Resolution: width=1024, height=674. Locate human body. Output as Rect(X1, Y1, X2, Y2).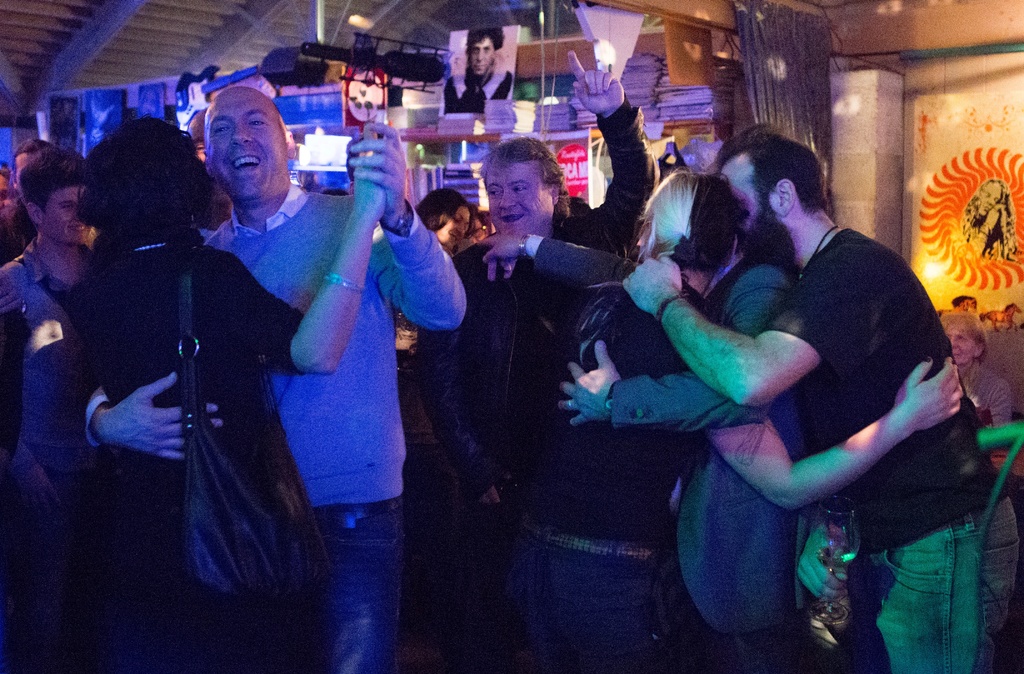
Rect(443, 31, 509, 108).
